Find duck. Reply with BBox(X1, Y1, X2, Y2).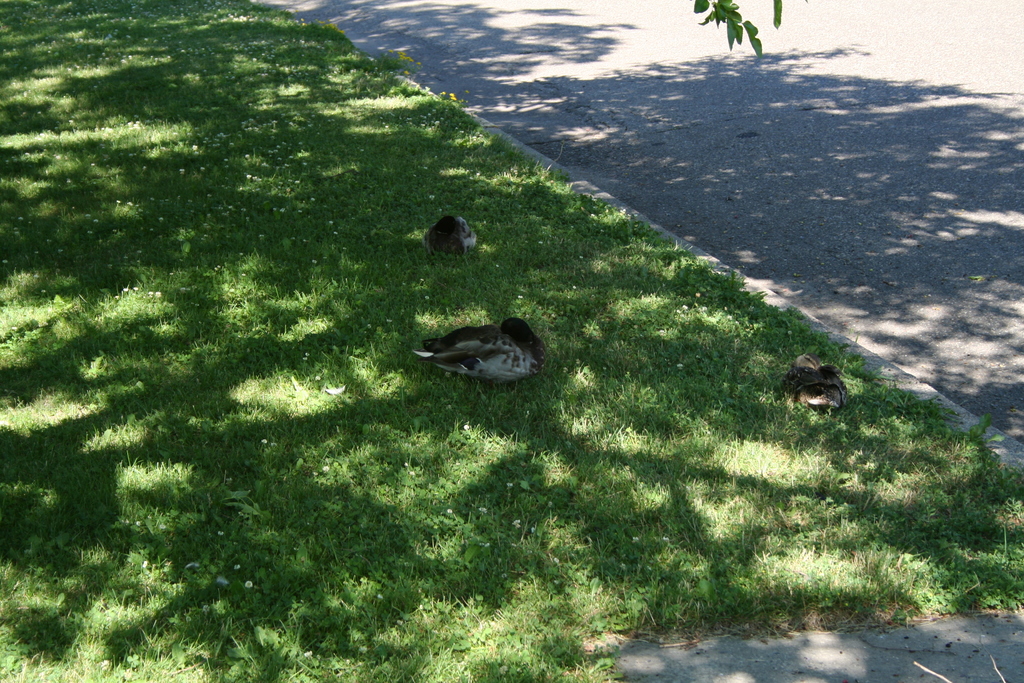
BBox(417, 210, 476, 270).
